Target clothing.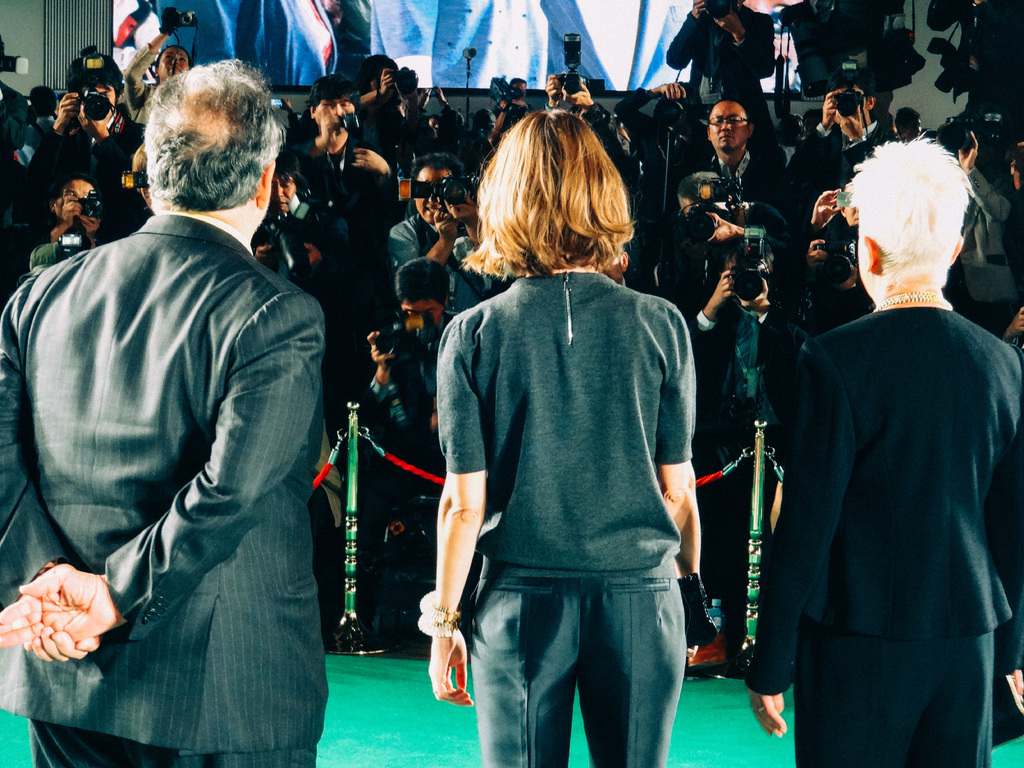
Target region: l=120, t=36, r=157, b=127.
